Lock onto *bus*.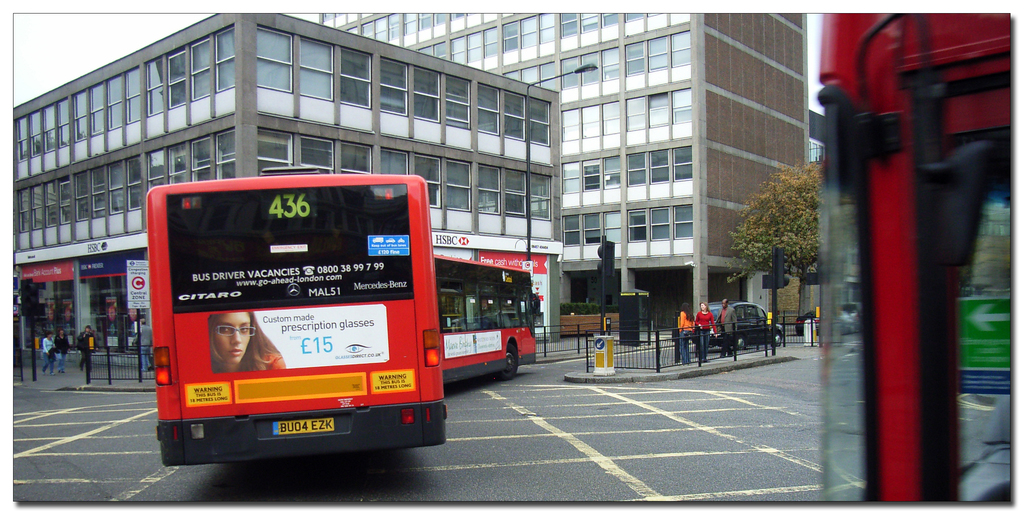
Locked: {"x1": 148, "y1": 163, "x2": 448, "y2": 463}.
